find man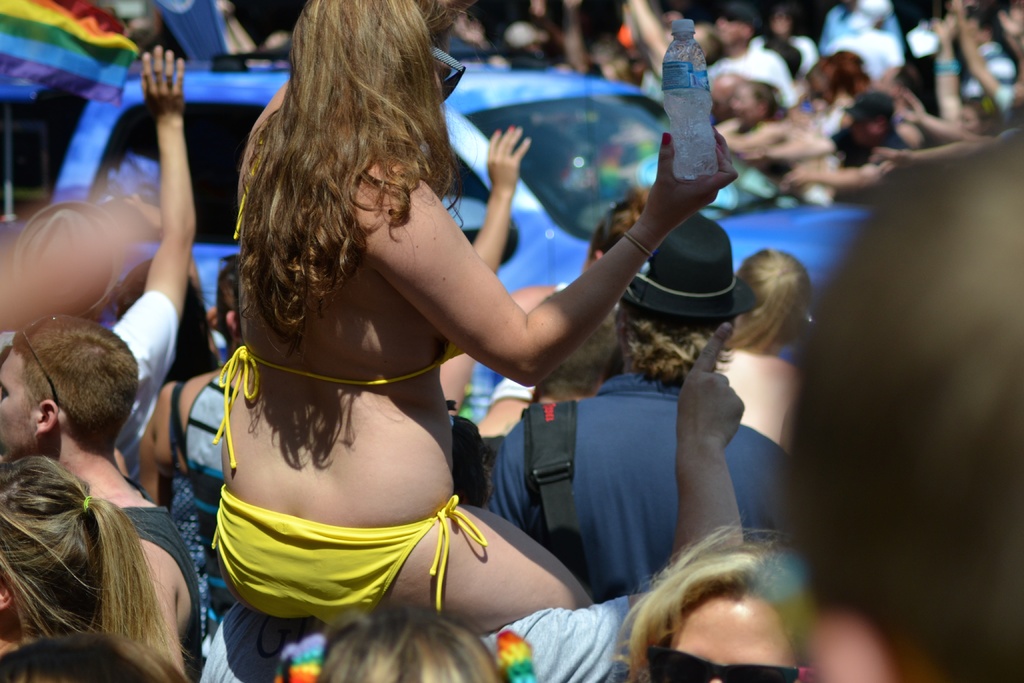
detection(483, 210, 775, 604)
